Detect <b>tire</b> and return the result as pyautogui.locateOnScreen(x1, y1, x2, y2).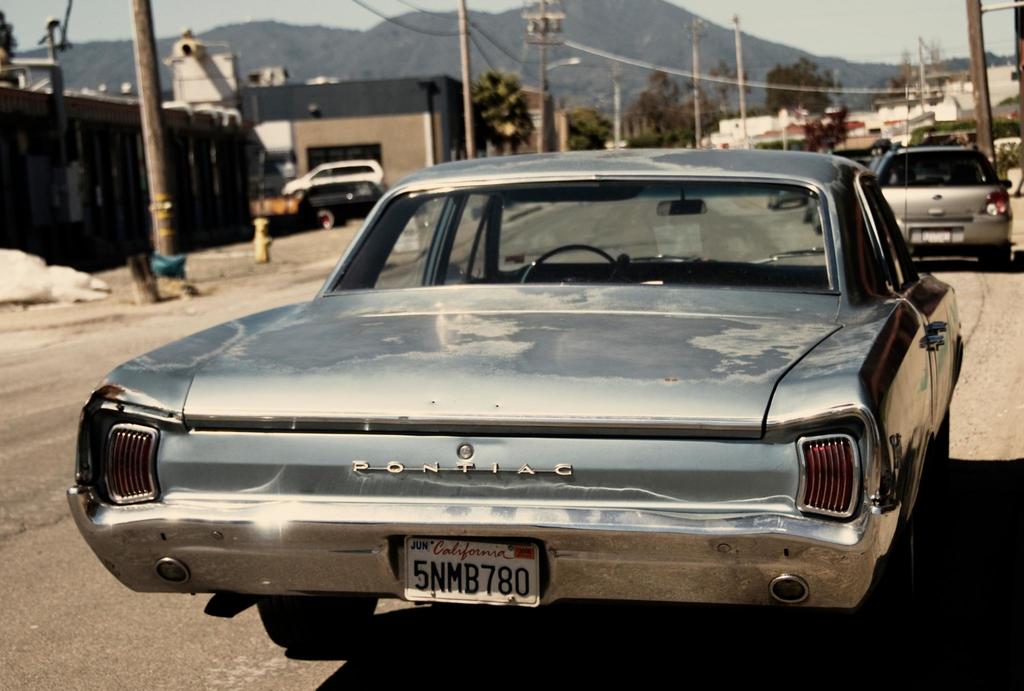
pyautogui.locateOnScreen(317, 210, 339, 228).
